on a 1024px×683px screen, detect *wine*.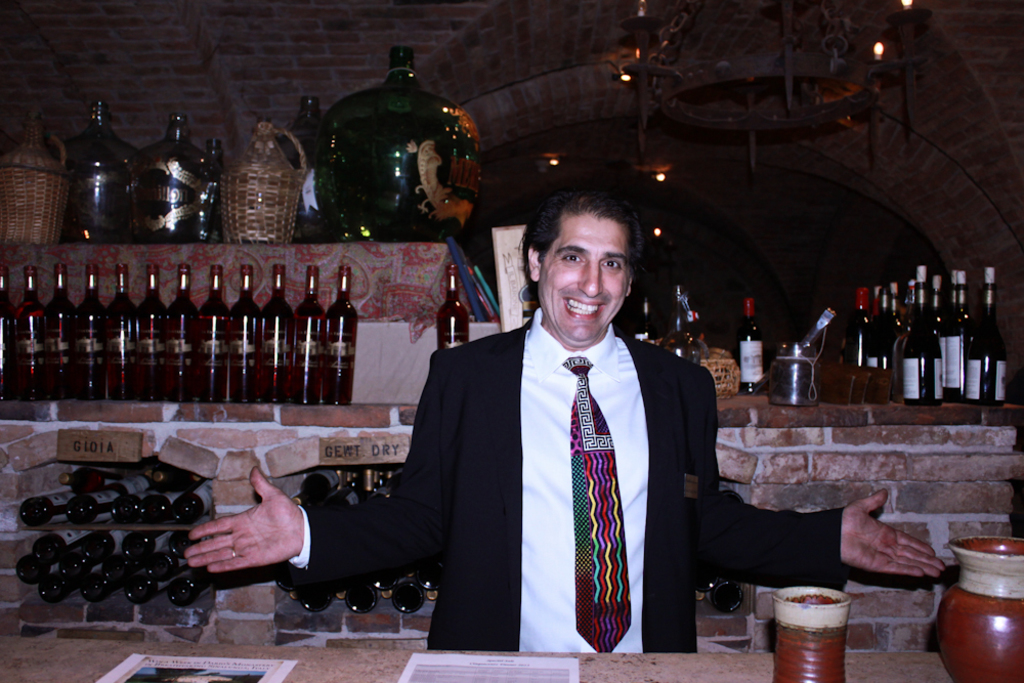
(80, 527, 139, 559).
